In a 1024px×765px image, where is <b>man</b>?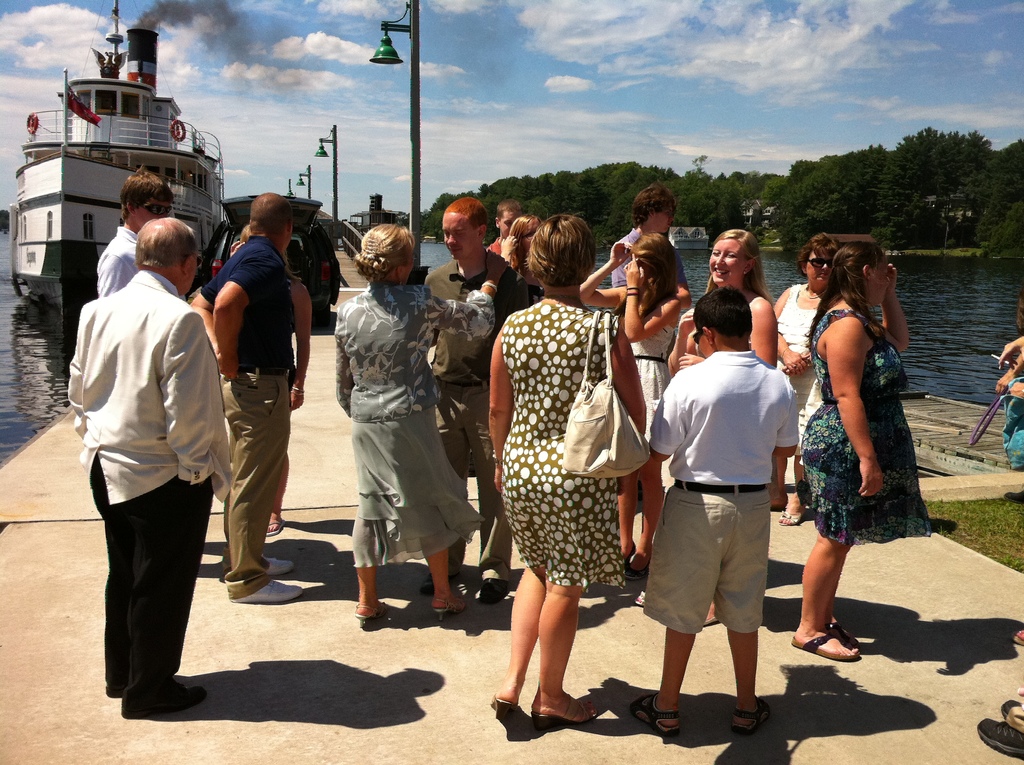
191:190:307:603.
